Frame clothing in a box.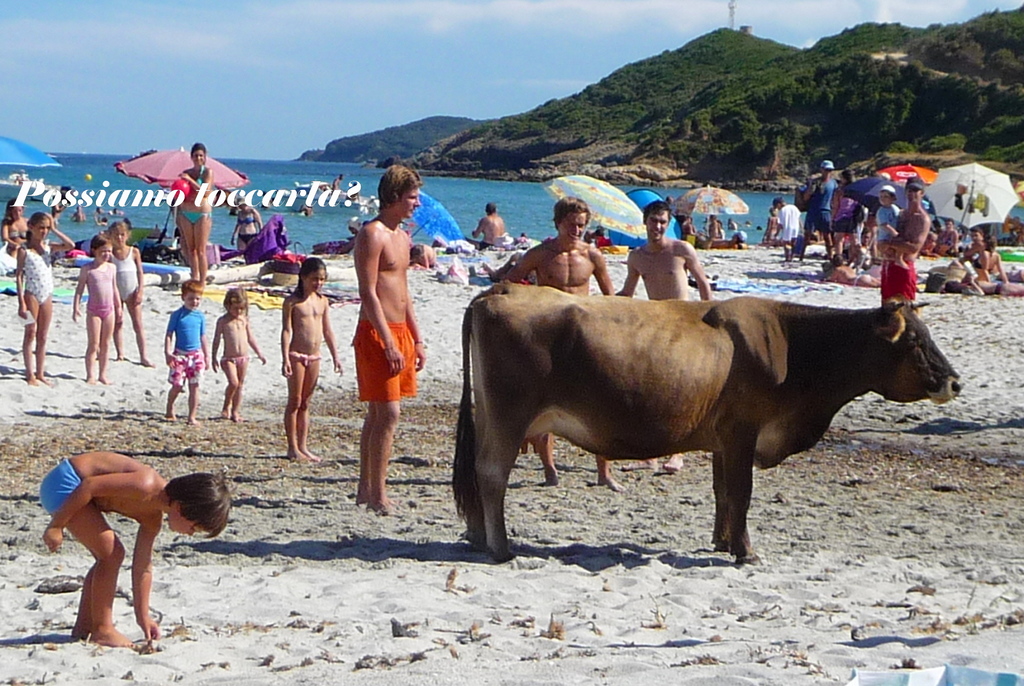
bbox=(353, 314, 413, 415).
